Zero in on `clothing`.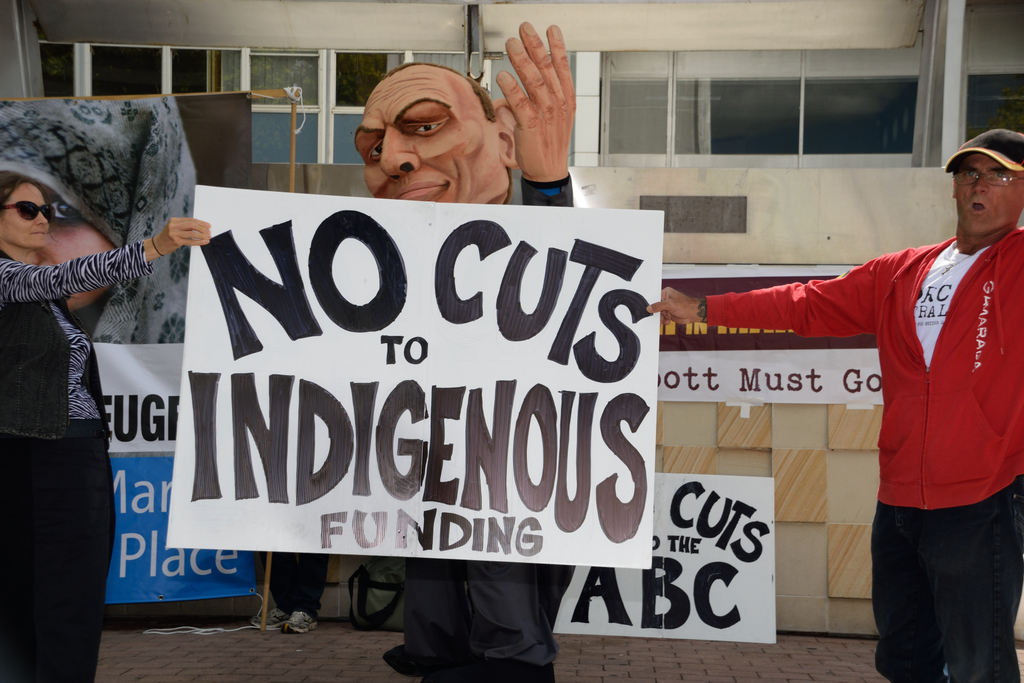
Zeroed in: rect(694, 218, 1023, 682).
